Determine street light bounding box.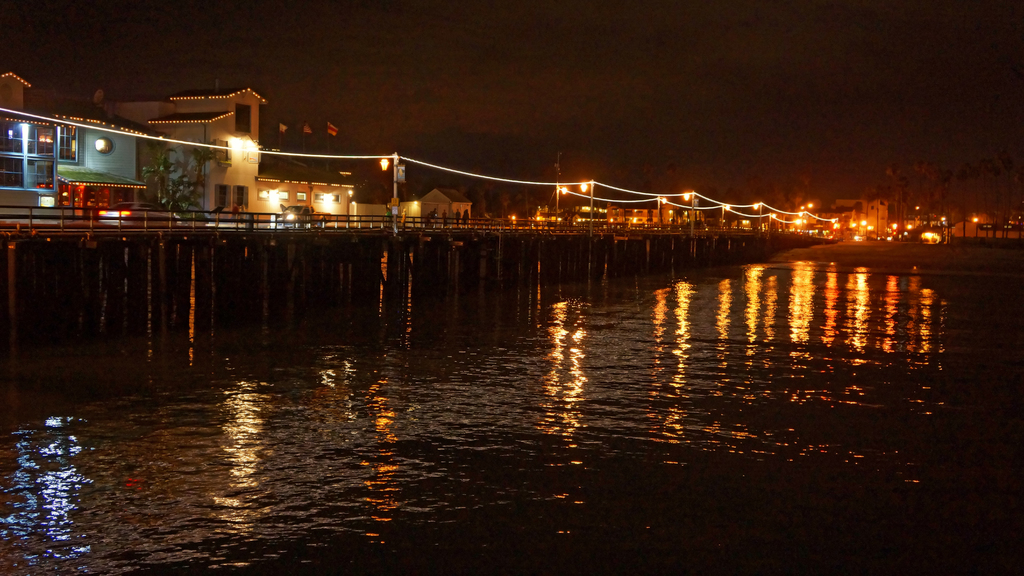
Determined: {"left": 576, "top": 175, "right": 596, "bottom": 237}.
